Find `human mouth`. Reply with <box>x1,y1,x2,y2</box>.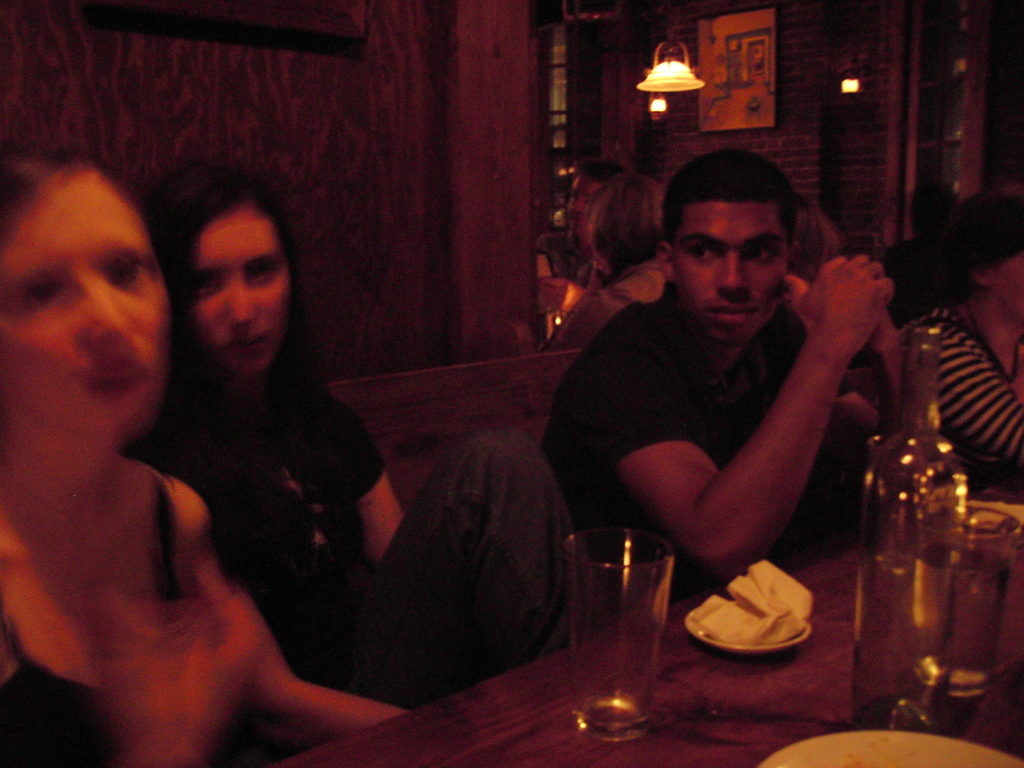
<box>223,339,278,353</box>.
